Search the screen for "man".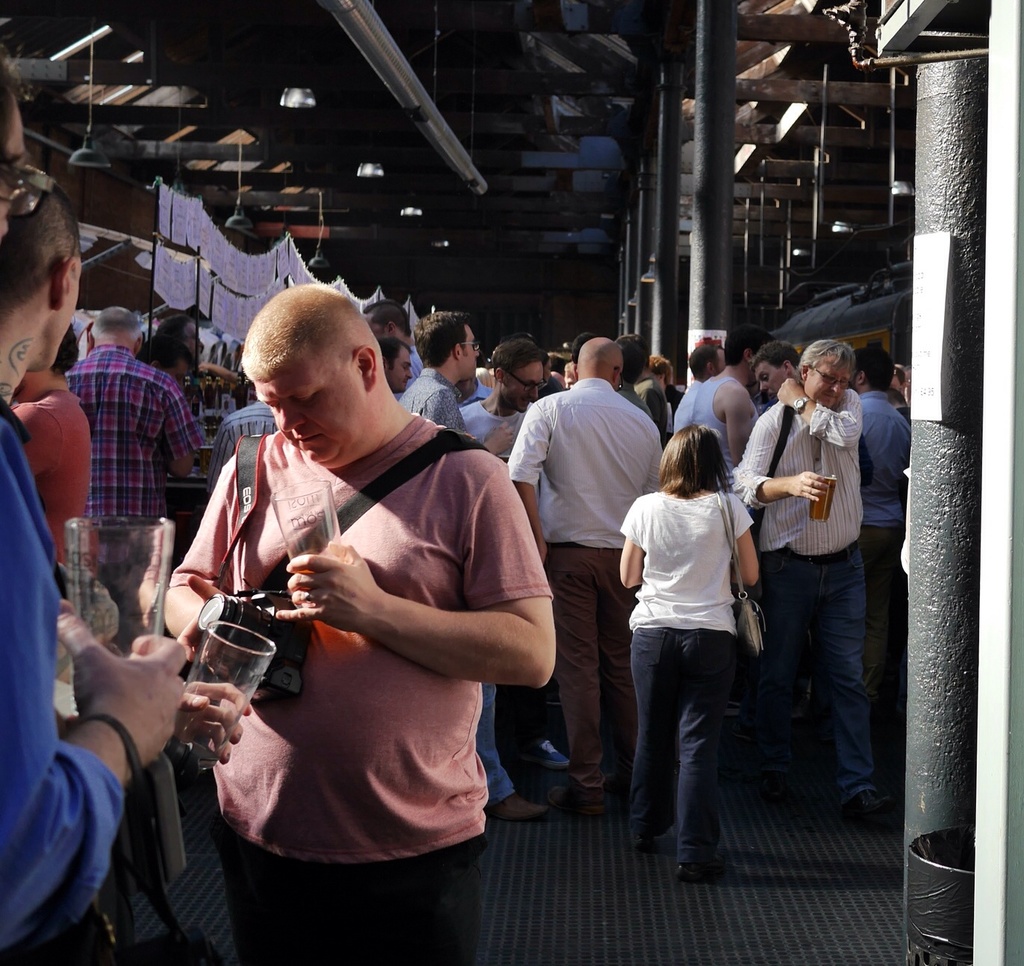
Found at (0, 179, 84, 411).
